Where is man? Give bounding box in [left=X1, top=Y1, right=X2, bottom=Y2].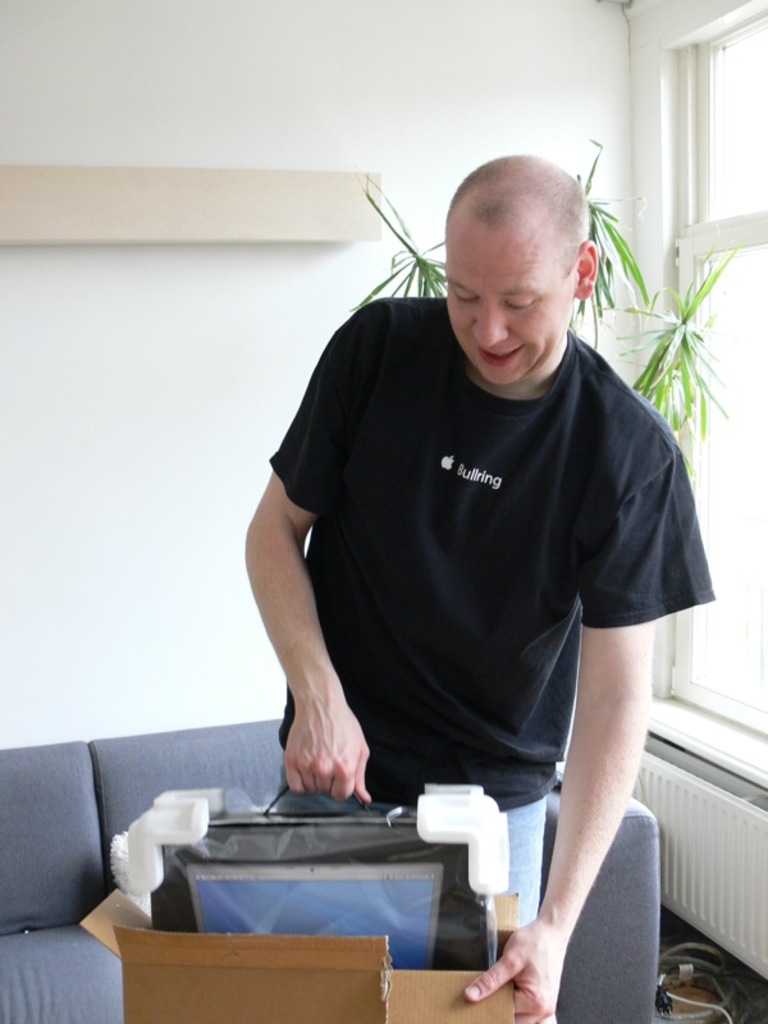
[left=209, top=142, right=723, bottom=957].
